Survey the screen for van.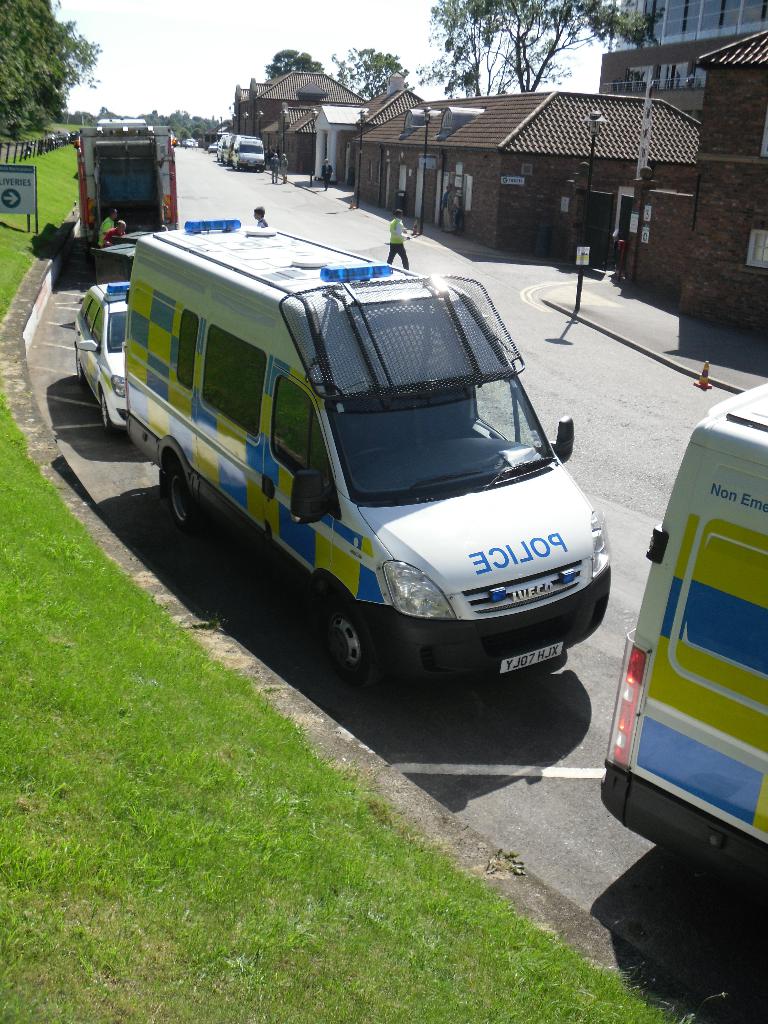
Survey found: [left=597, top=379, right=767, bottom=895].
